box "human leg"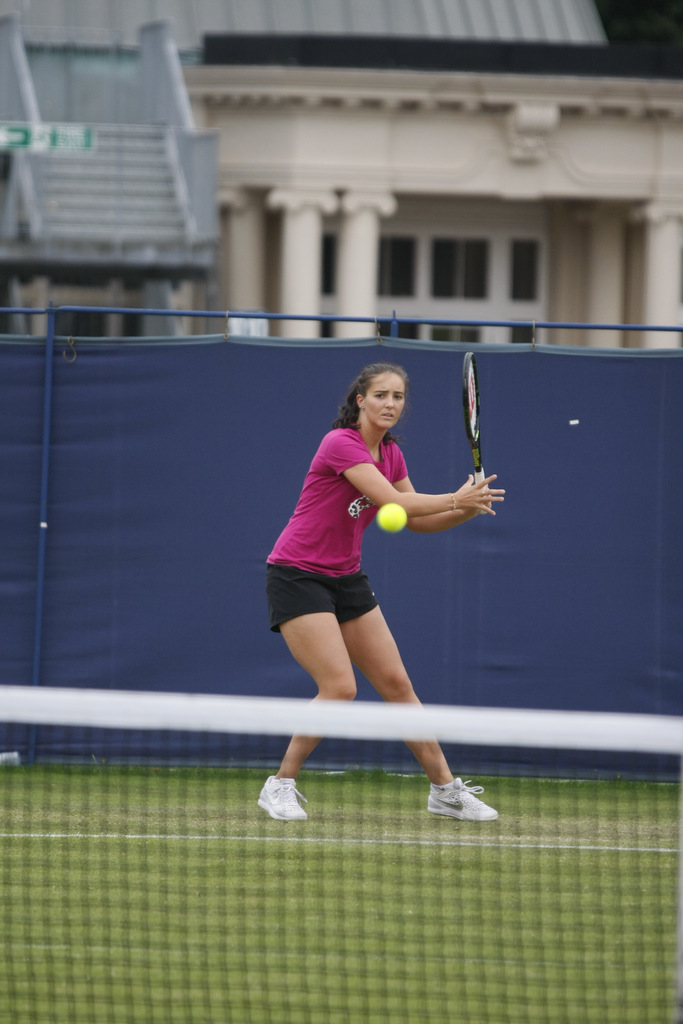
pyautogui.locateOnScreen(339, 564, 506, 823)
